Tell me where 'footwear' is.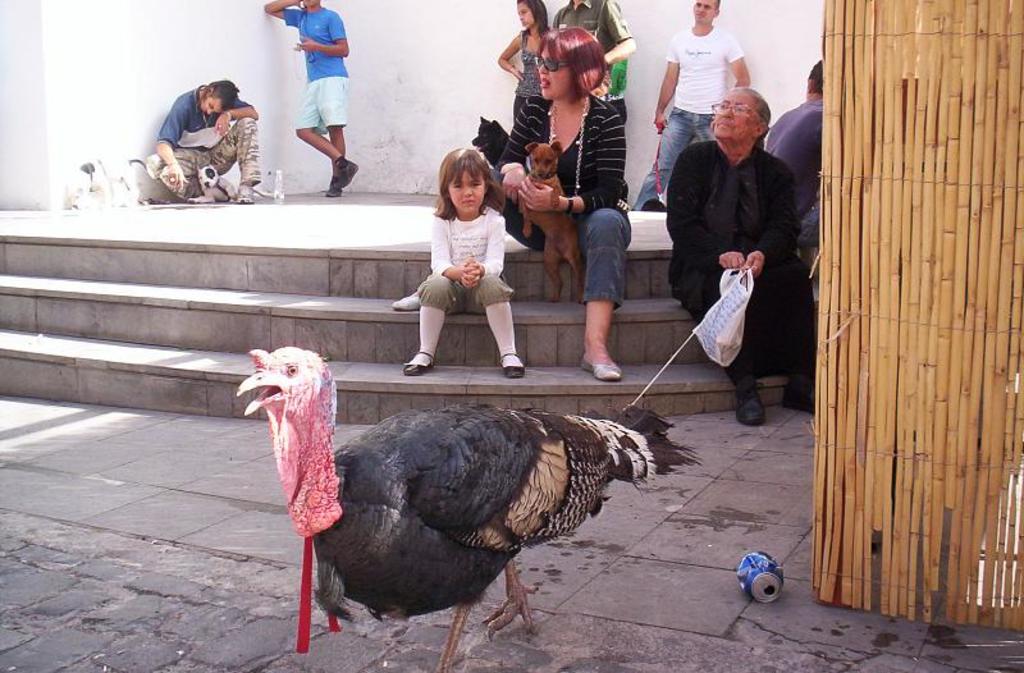
'footwear' is at (333,156,358,188).
